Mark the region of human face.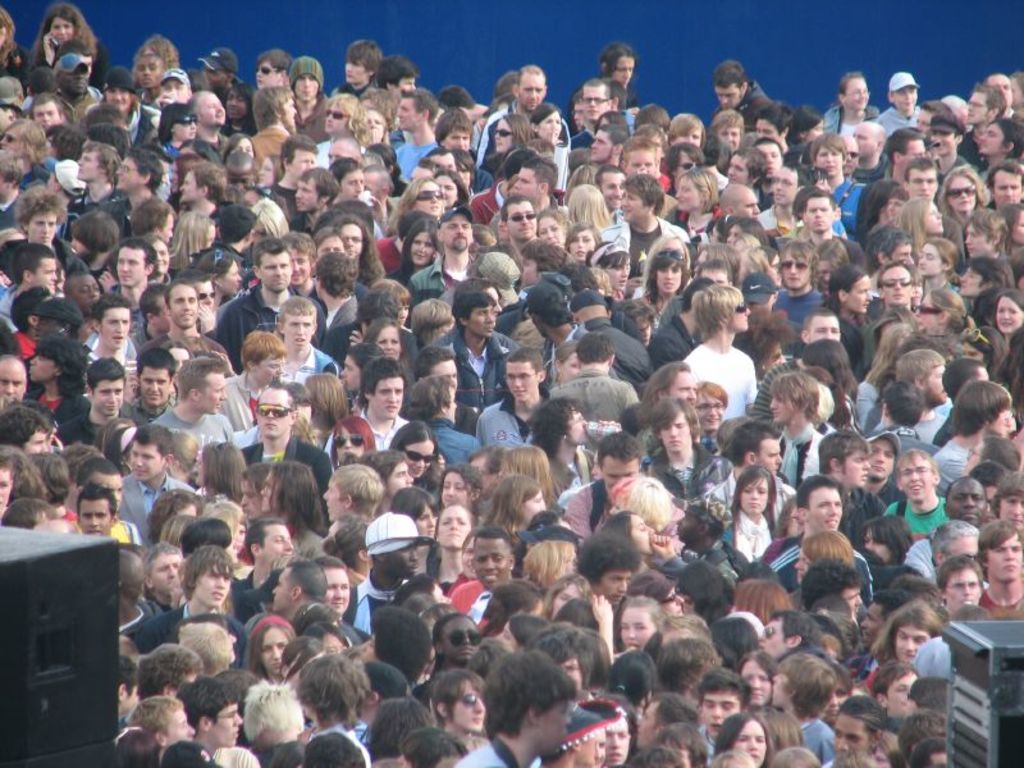
Region: select_region(812, 484, 840, 532).
